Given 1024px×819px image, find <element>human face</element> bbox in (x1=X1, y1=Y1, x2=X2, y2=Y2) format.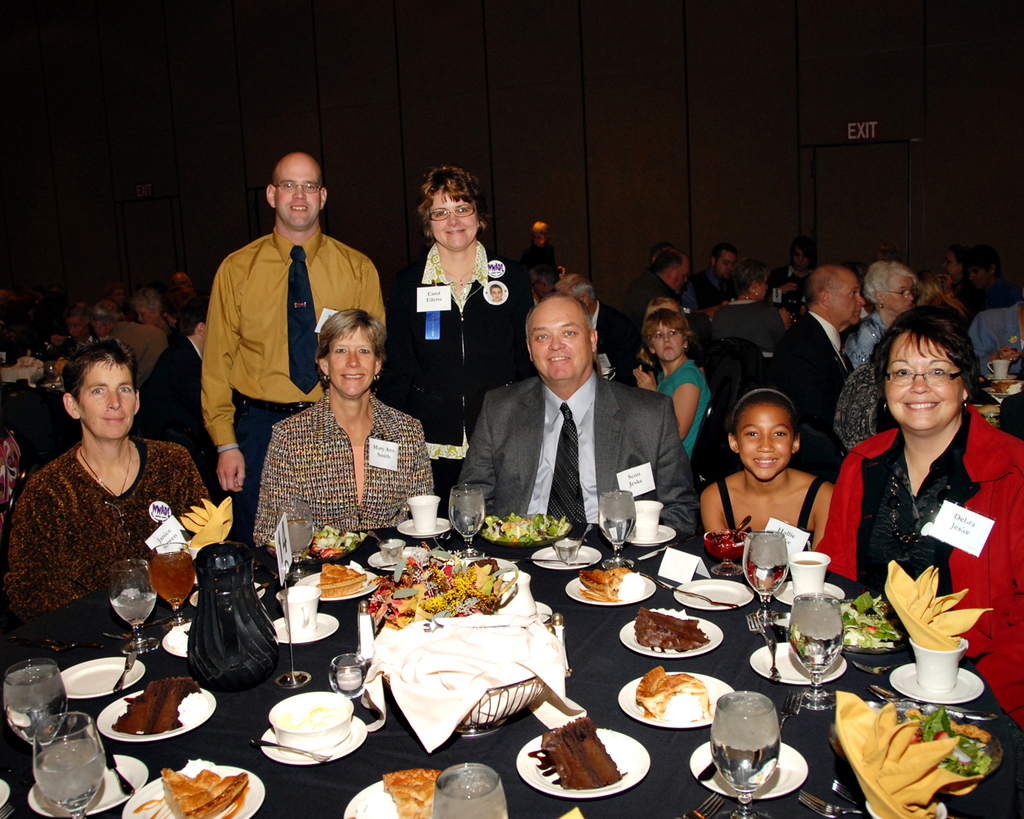
(x1=646, y1=324, x2=682, y2=360).
